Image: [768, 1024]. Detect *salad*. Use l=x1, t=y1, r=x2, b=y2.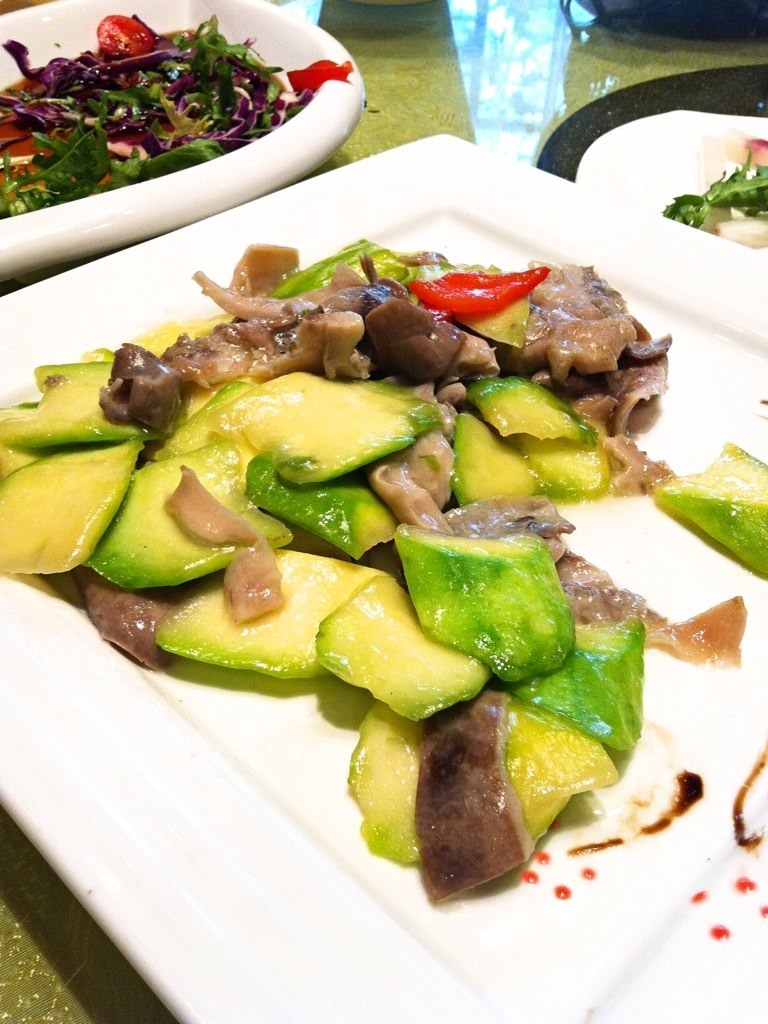
l=0, t=0, r=360, b=235.
